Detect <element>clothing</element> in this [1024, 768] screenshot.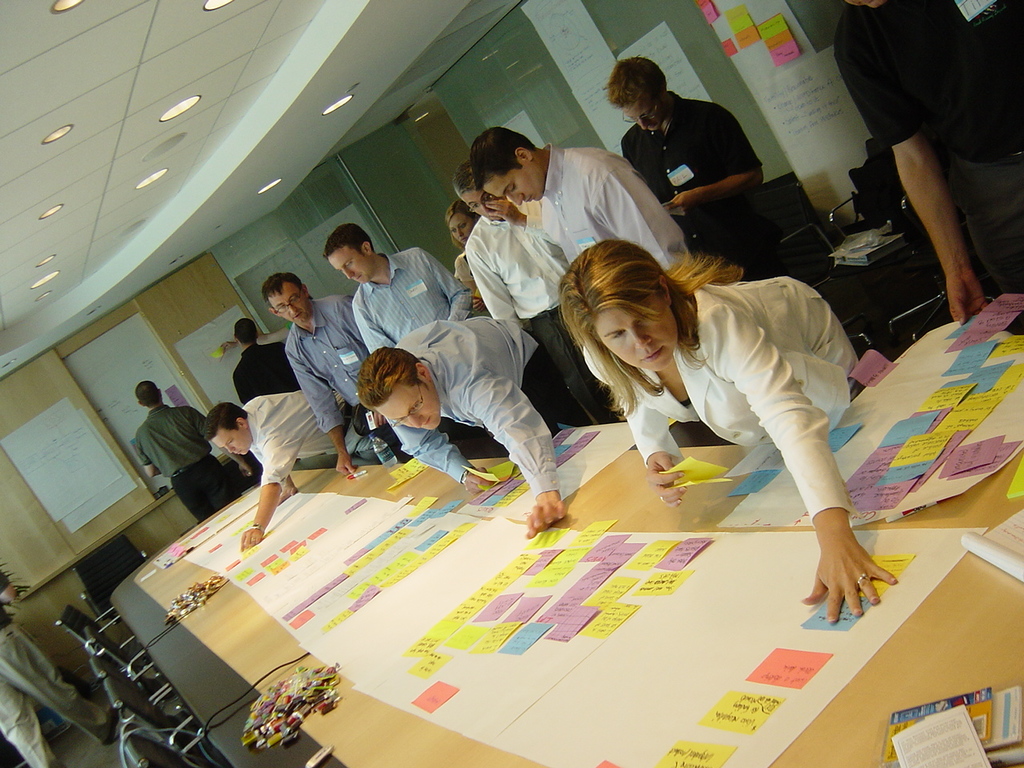
Detection: region(461, 194, 621, 424).
